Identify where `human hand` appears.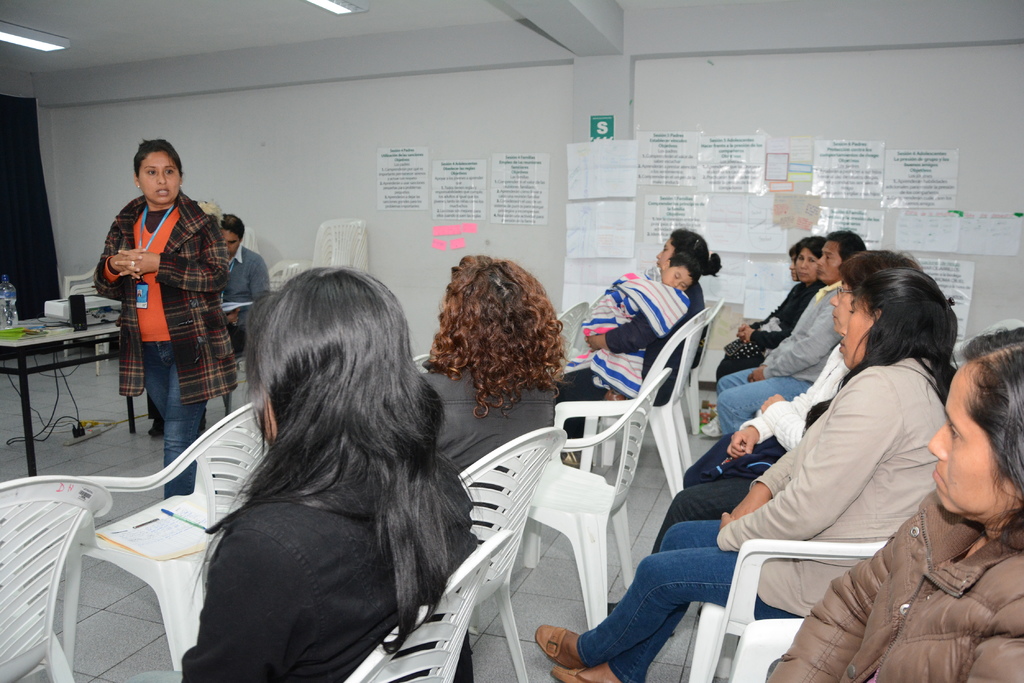
Appears at x1=744 y1=366 x2=770 y2=385.
